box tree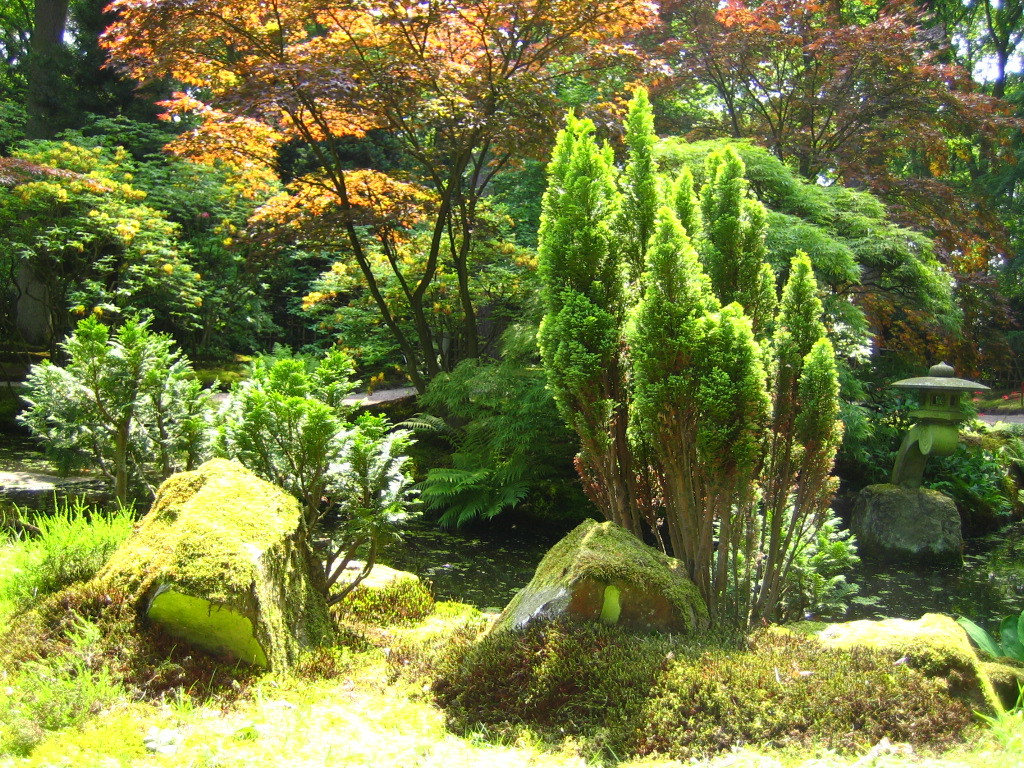
<box>284,195,555,439</box>
